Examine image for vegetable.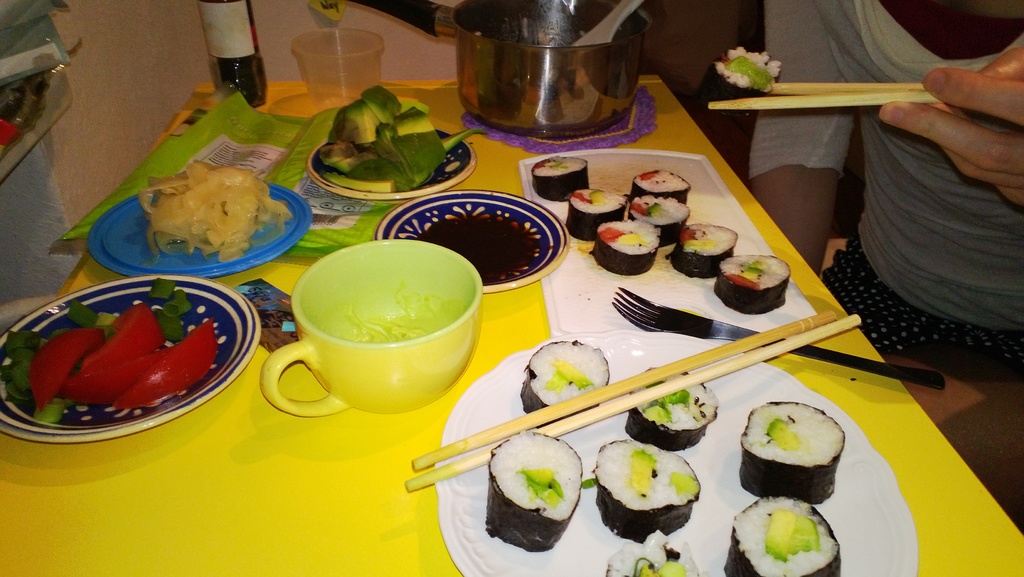
Examination result: (left=0, top=276, right=195, bottom=424).
